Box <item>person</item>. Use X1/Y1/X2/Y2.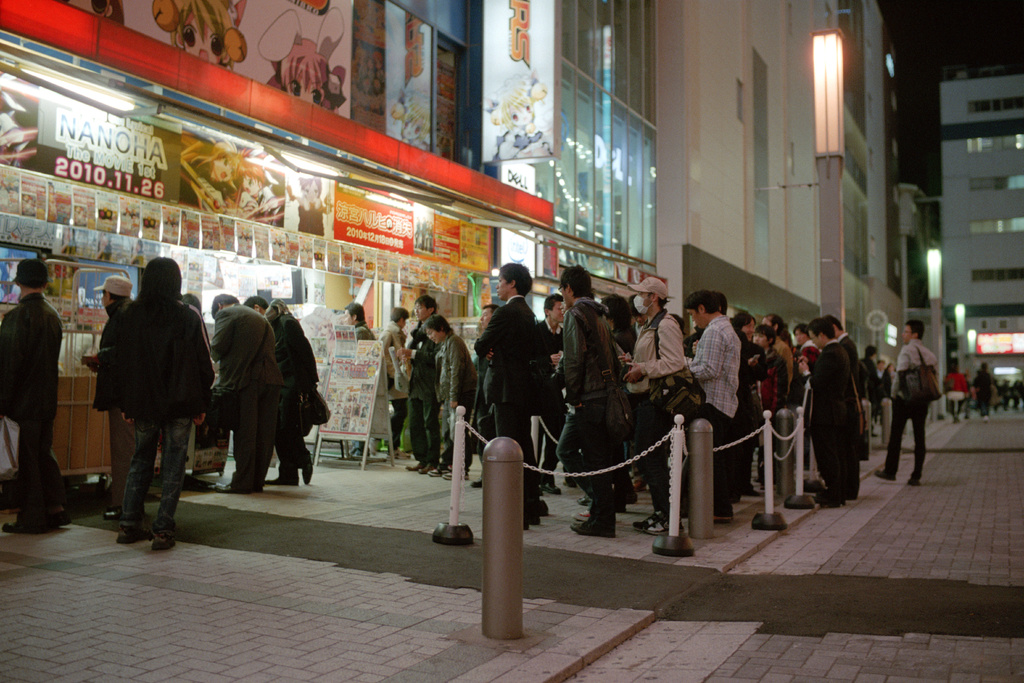
405/294/447/465.
